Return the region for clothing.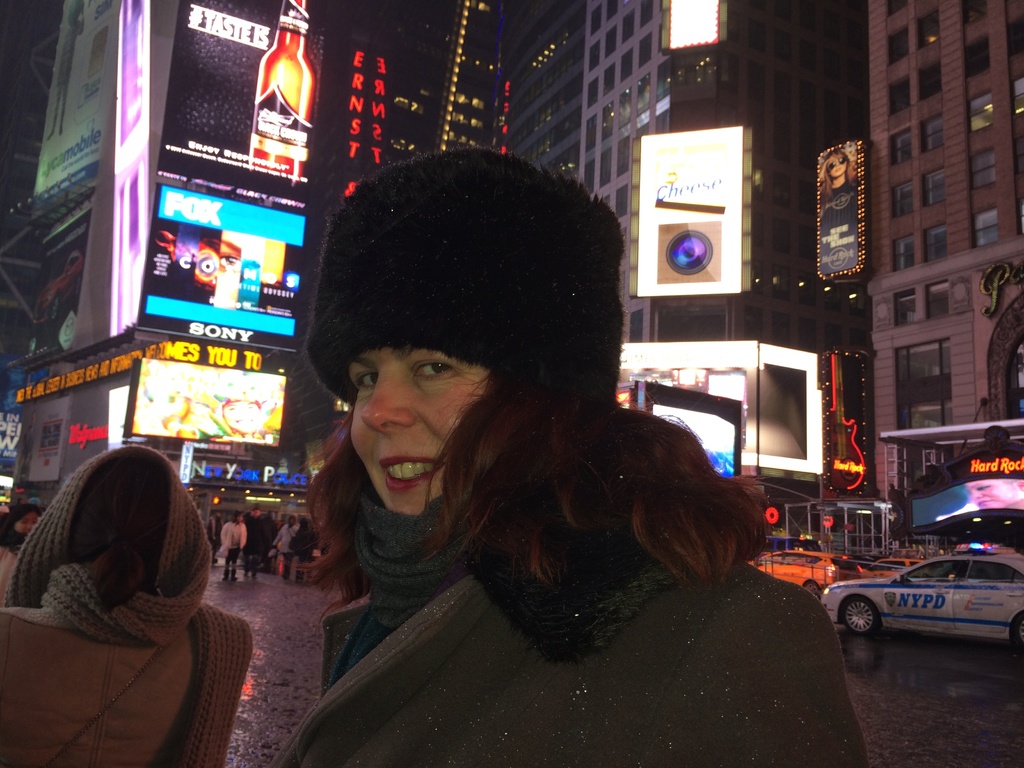
BBox(237, 414, 863, 755).
